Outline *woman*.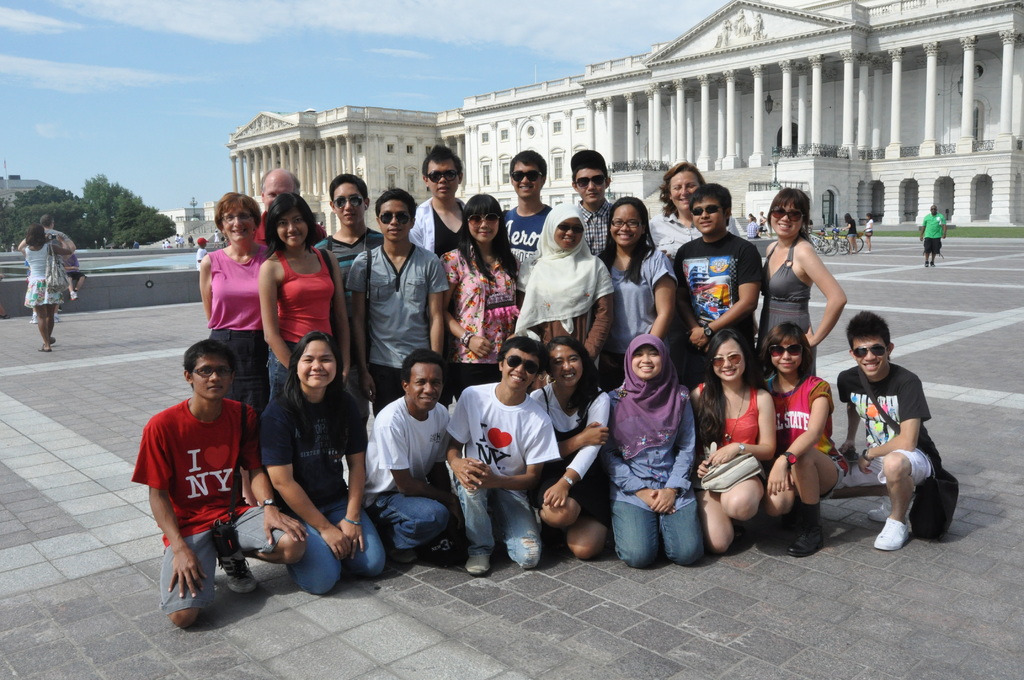
Outline: locate(257, 320, 388, 595).
